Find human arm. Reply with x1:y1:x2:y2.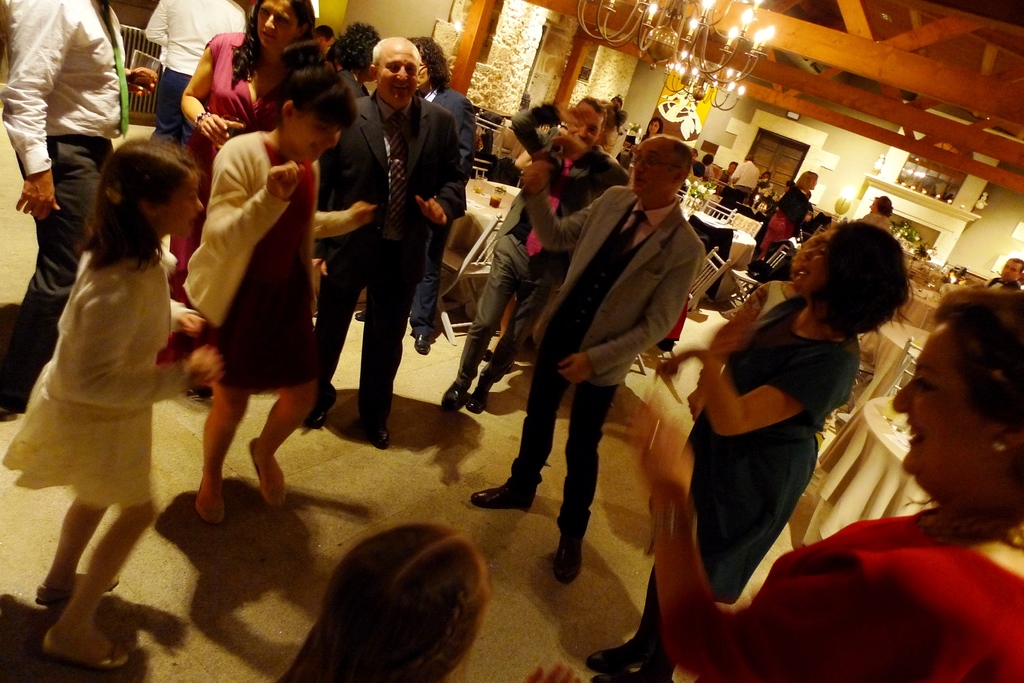
505:90:564:157.
